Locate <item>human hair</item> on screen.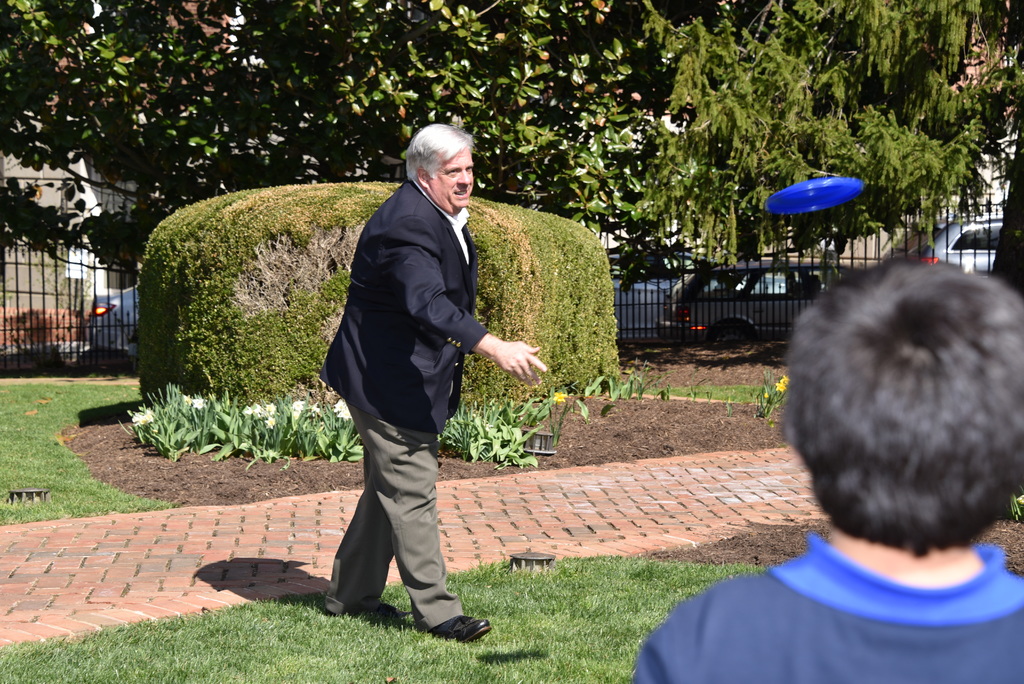
On screen at 404, 124, 474, 179.
